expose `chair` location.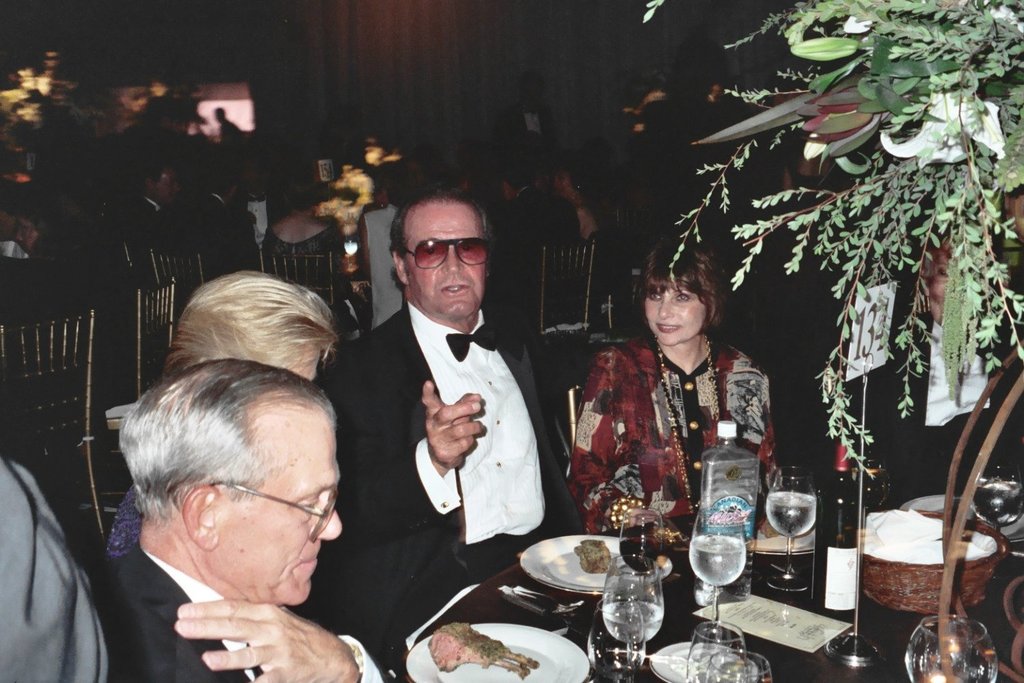
Exposed at x1=0, y1=303, x2=113, y2=536.
